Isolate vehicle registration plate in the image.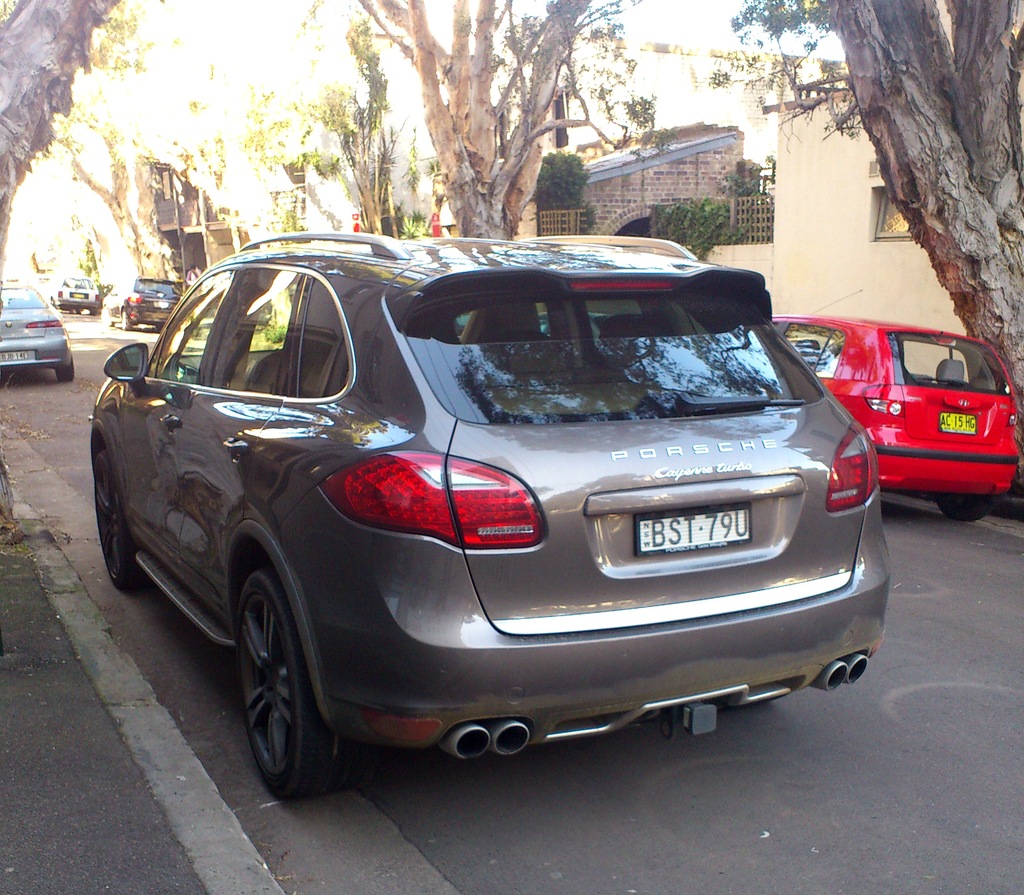
Isolated region: 632/502/749/554.
